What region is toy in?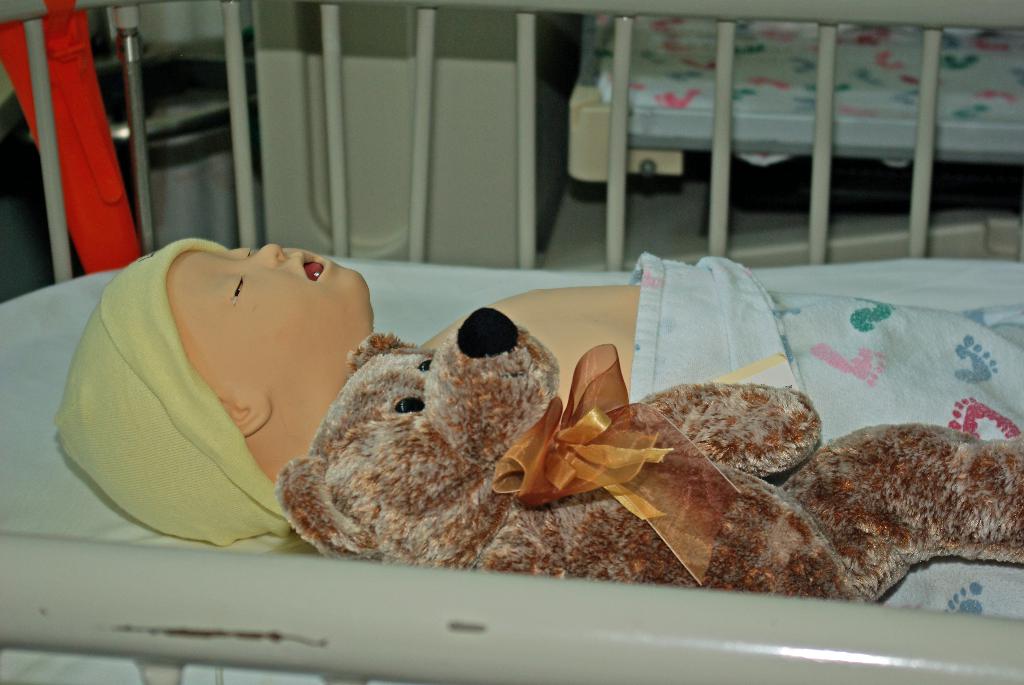
x1=268, y1=288, x2=1023, y2=608.
